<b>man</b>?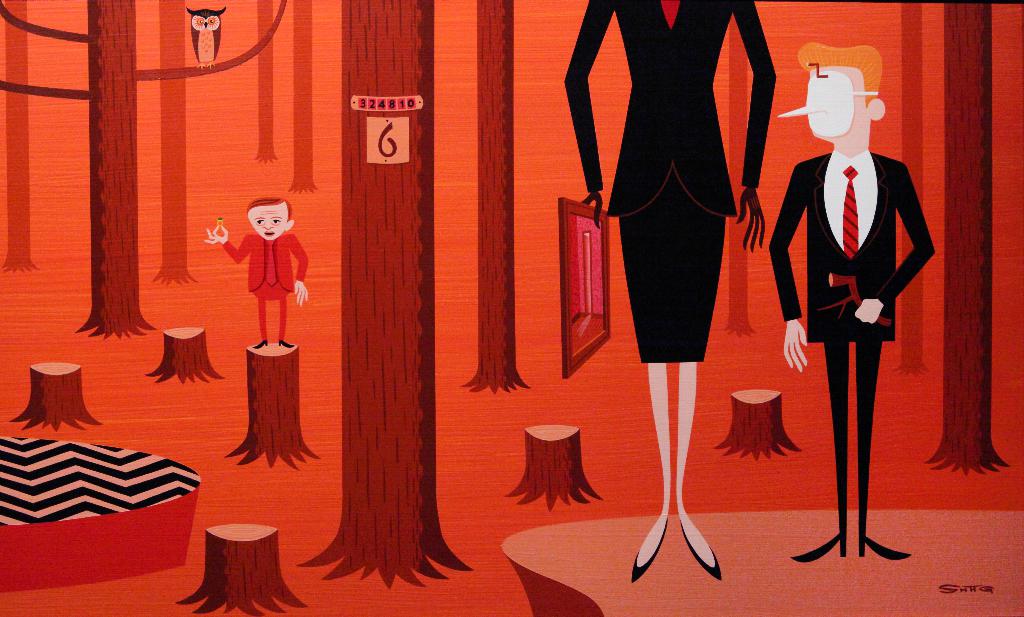
bbox=(781, 25, 937, 576)
